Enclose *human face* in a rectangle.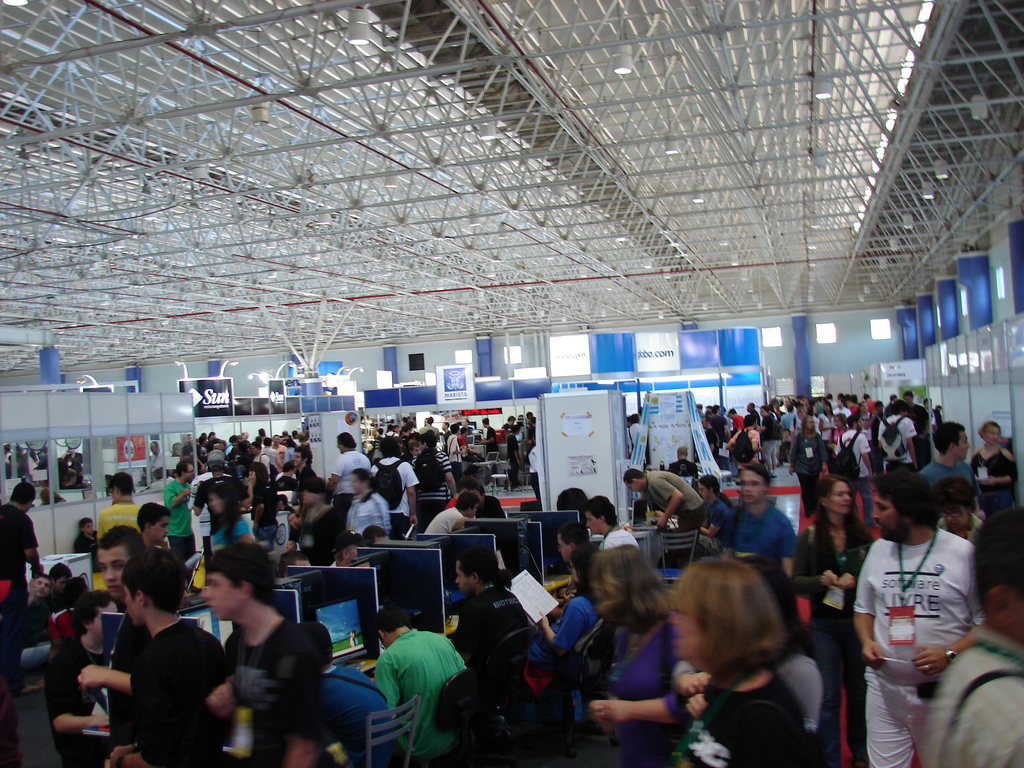
[x1=77, y1=516, x2=96, y2=532].
